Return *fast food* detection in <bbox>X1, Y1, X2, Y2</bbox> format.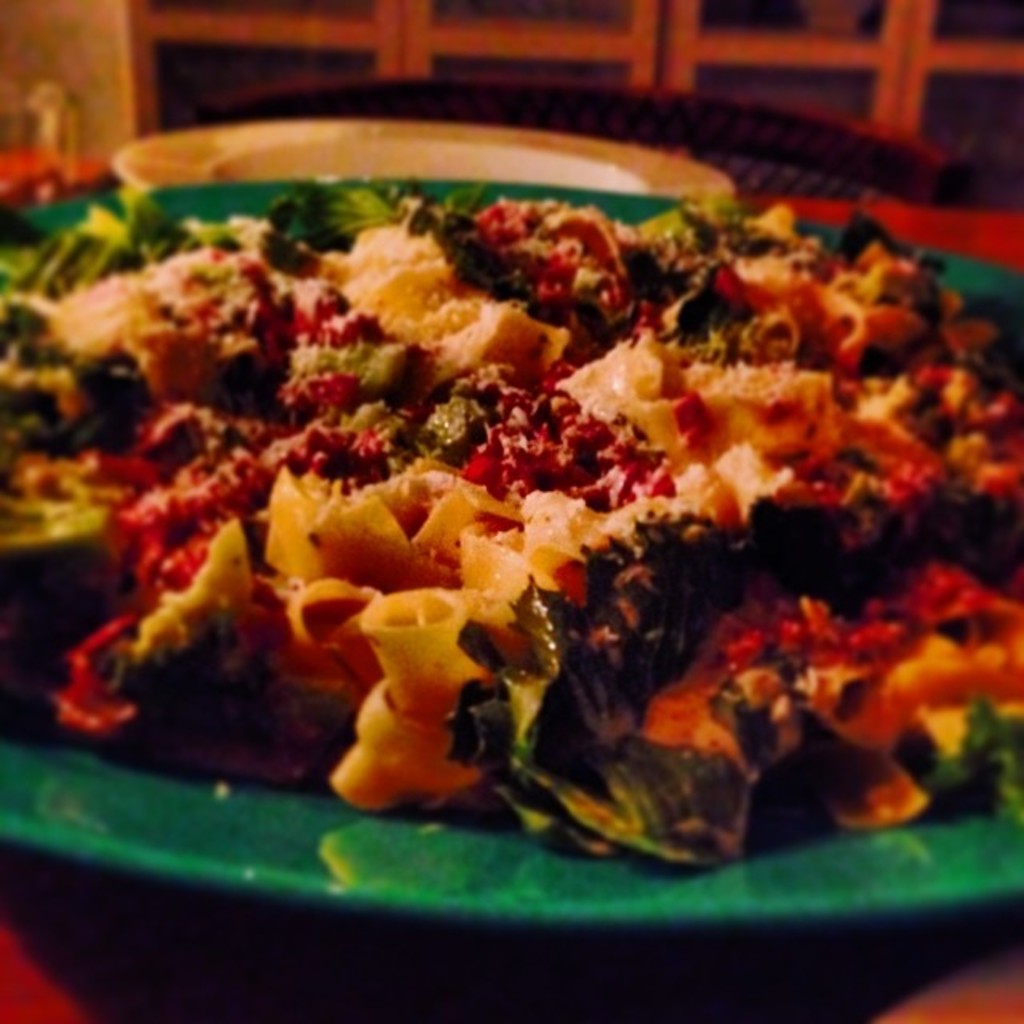
<bbox>0, 181, 1022, 867</bbox>.
